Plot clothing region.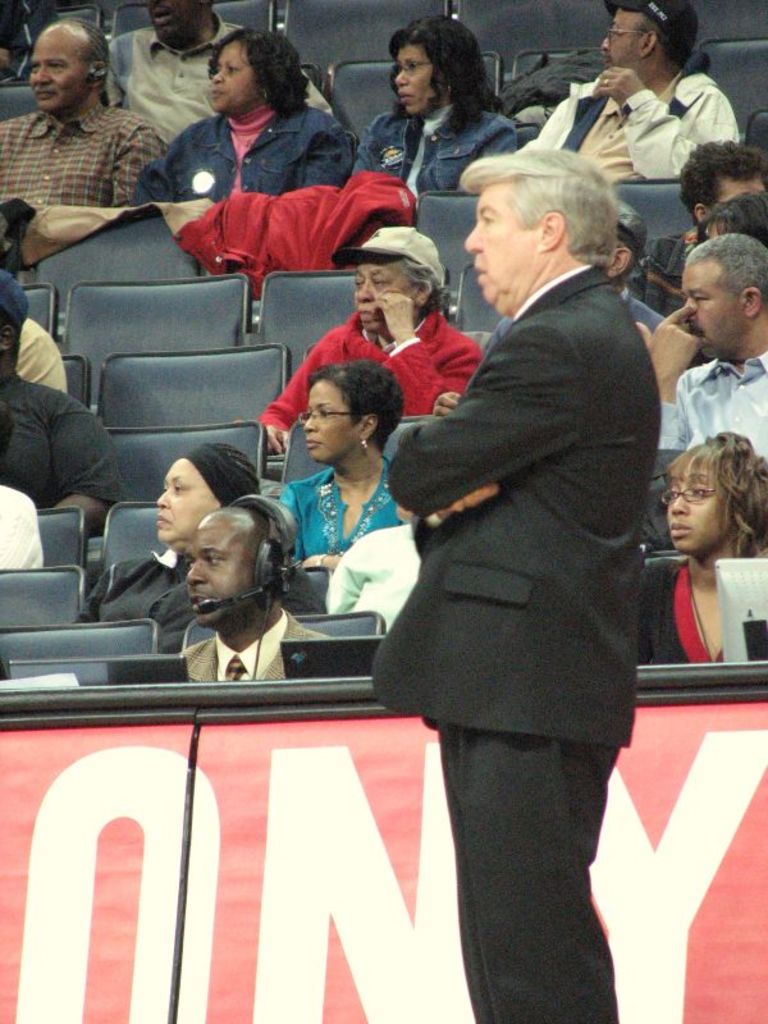
Plotted at [18,317,67,390].
